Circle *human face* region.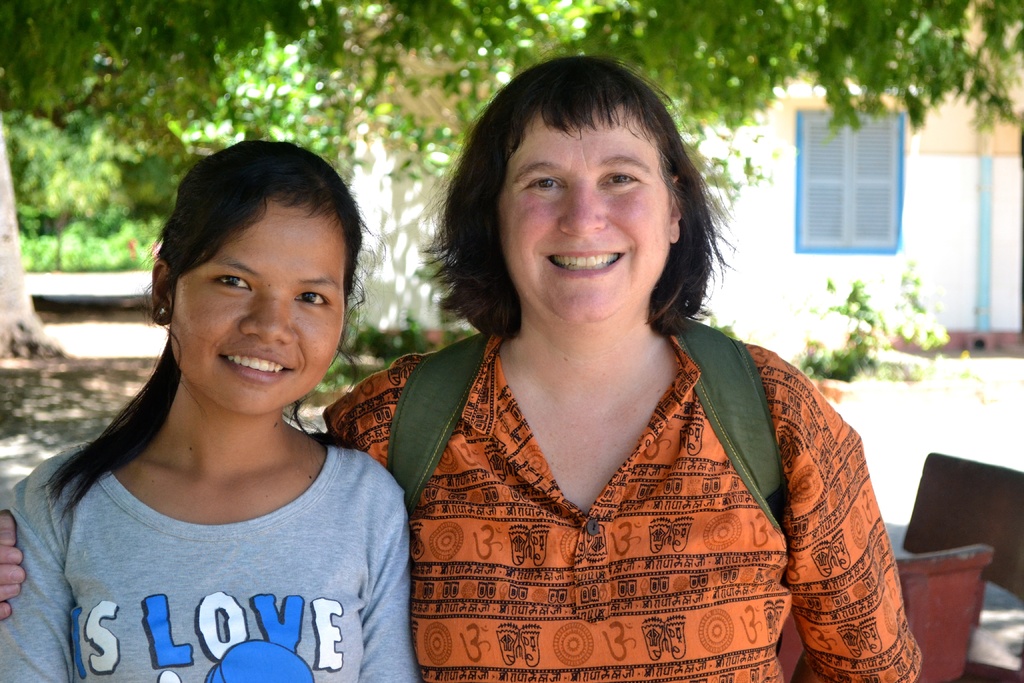
Region: [x1=173, y1=208, x2=344, y2=416].
